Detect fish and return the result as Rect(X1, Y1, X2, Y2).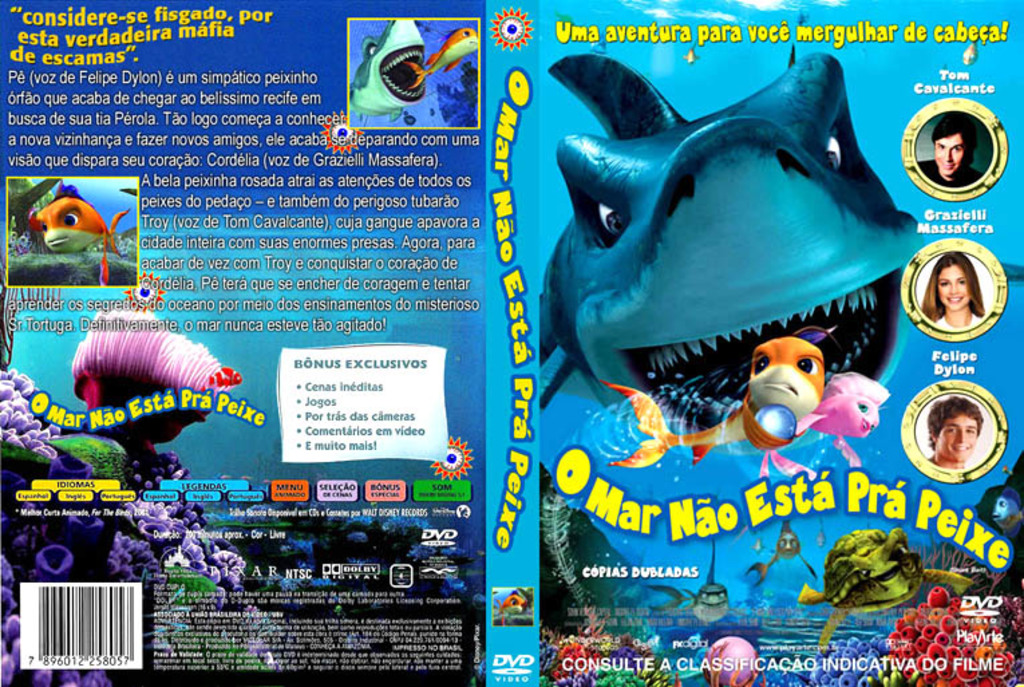
Rect(743, 524, 818, 591).
